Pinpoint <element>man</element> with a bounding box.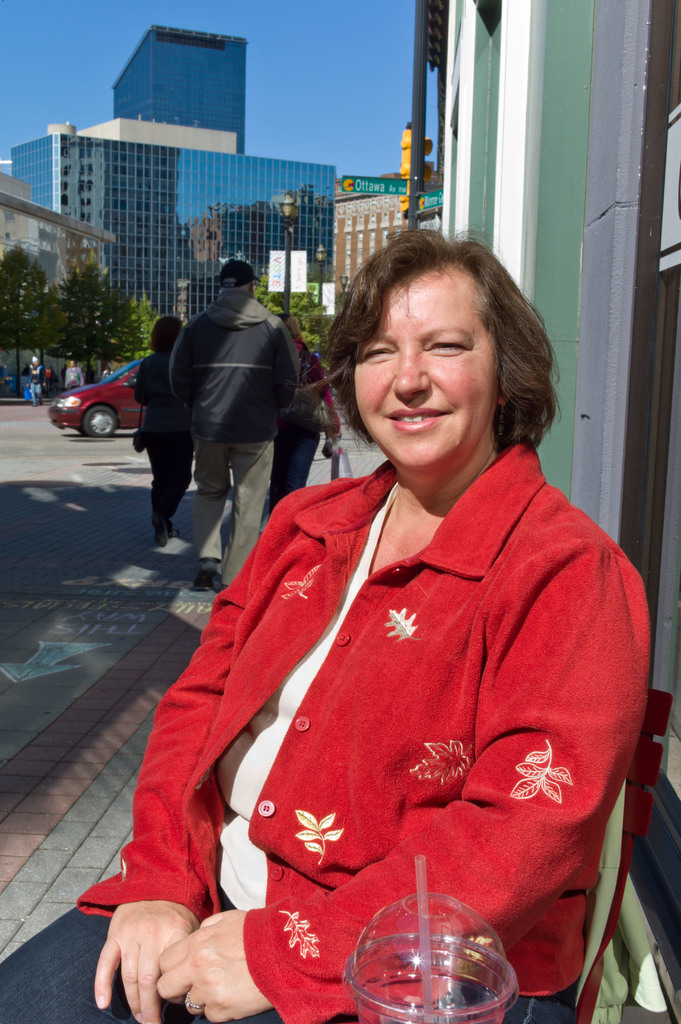
region(164, 257, 305, 591).
